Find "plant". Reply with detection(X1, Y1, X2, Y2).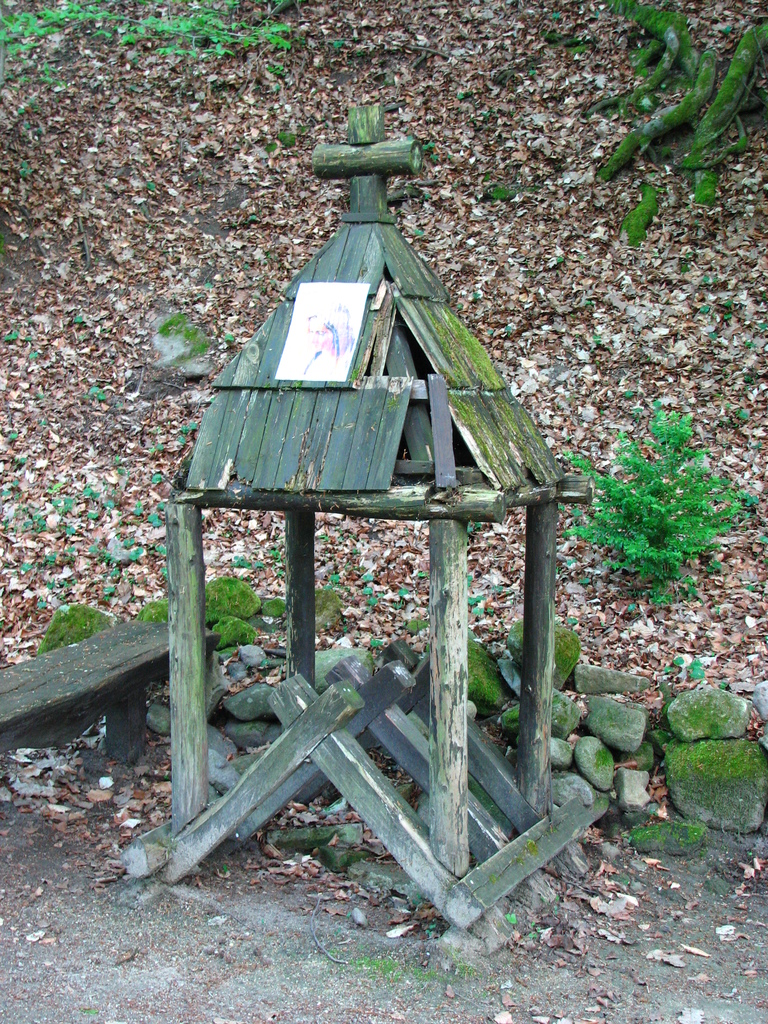
detection(482, 172, 489, 179).
